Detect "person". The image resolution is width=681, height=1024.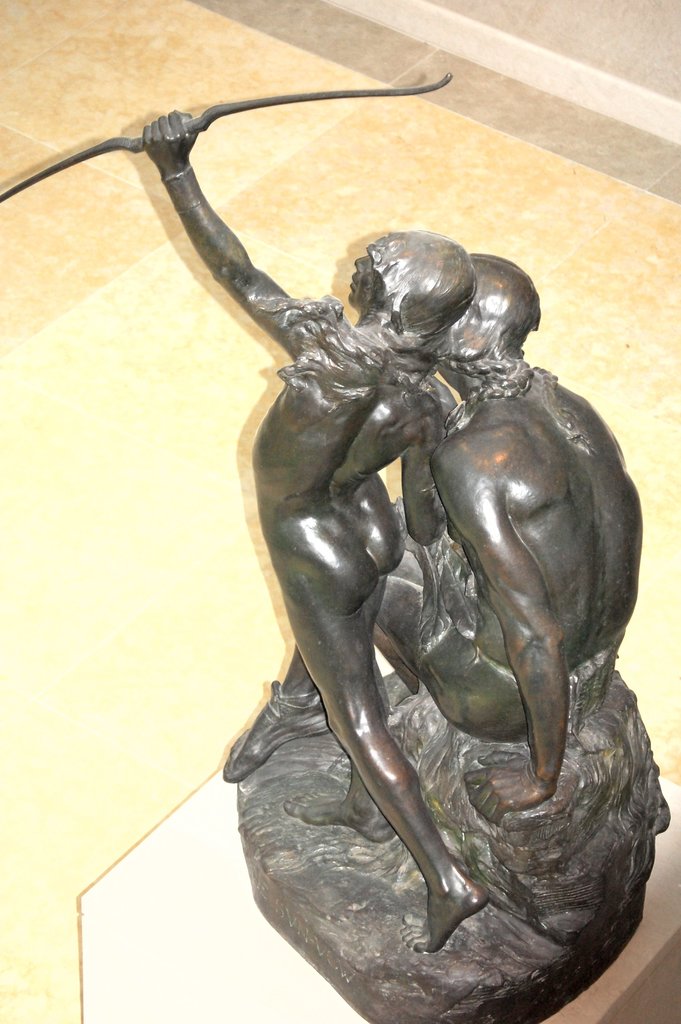
bbox=(144, 100, 497, 954).
